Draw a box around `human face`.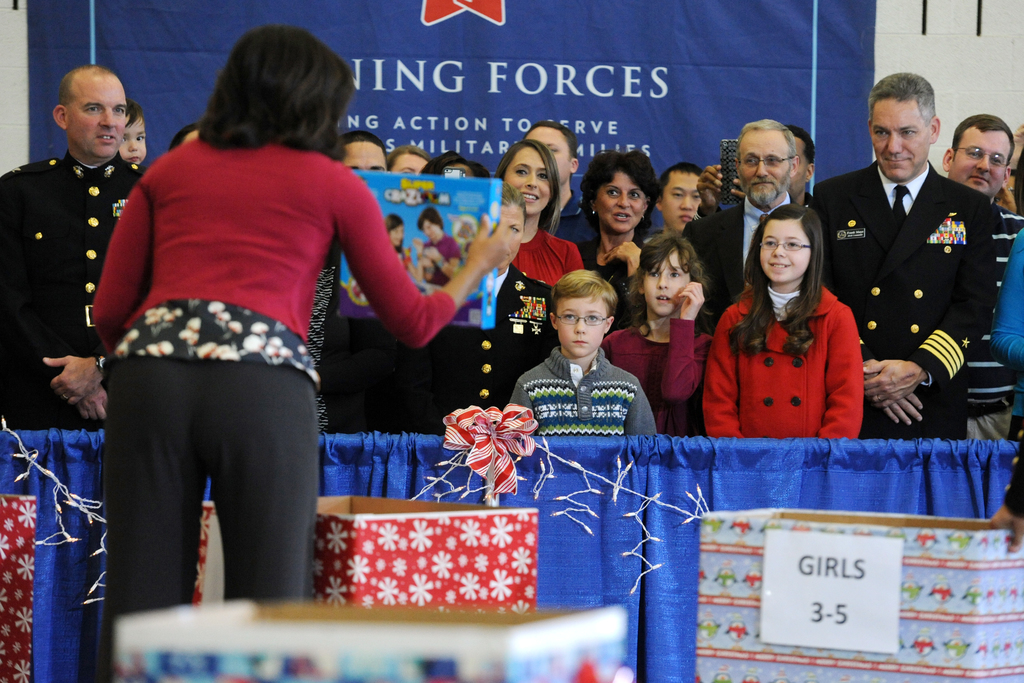
514:155:547:217.
